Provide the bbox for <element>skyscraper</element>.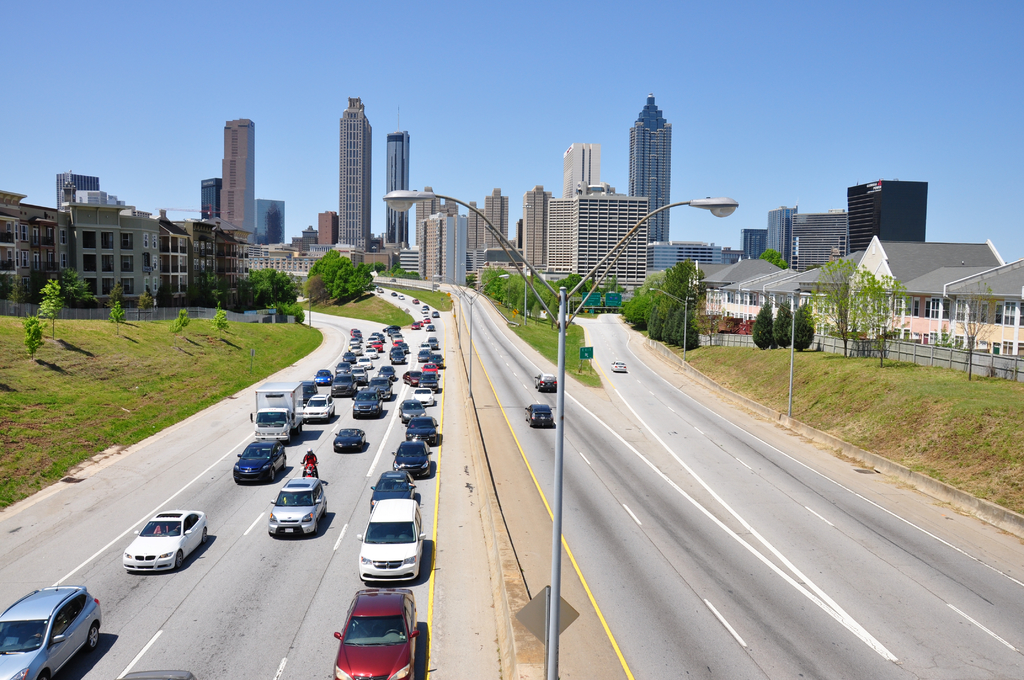
locate(767, 205, 798, 273).
